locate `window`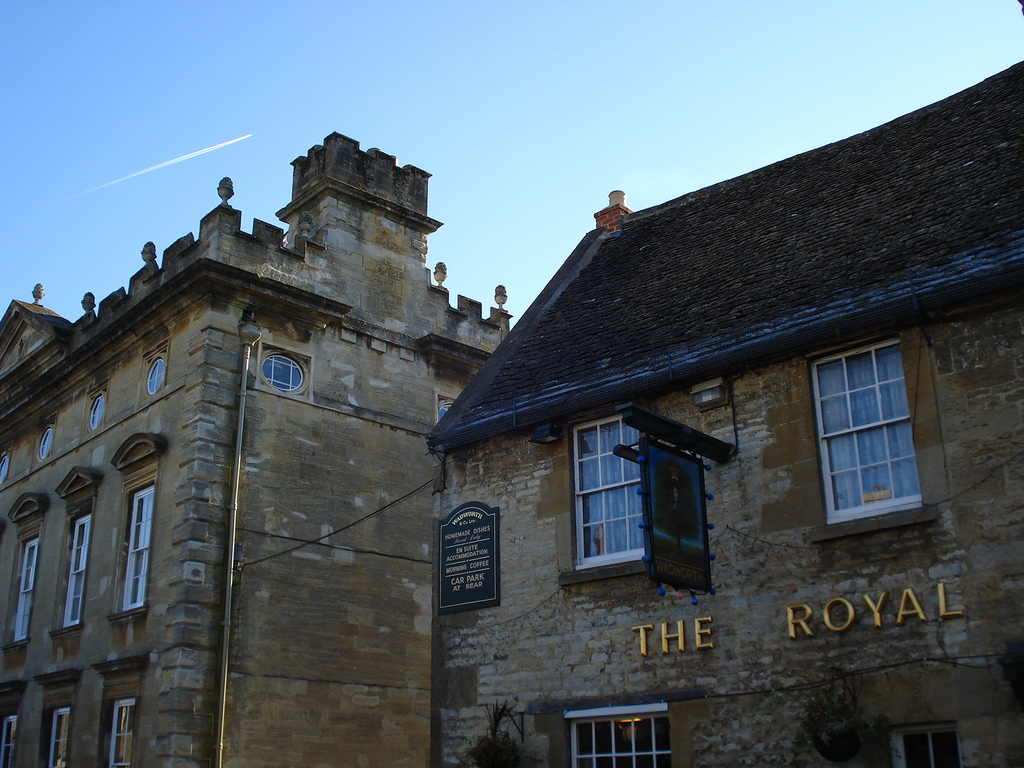
pyautogui.locateOnScreen(886, 717, 964, 767)
